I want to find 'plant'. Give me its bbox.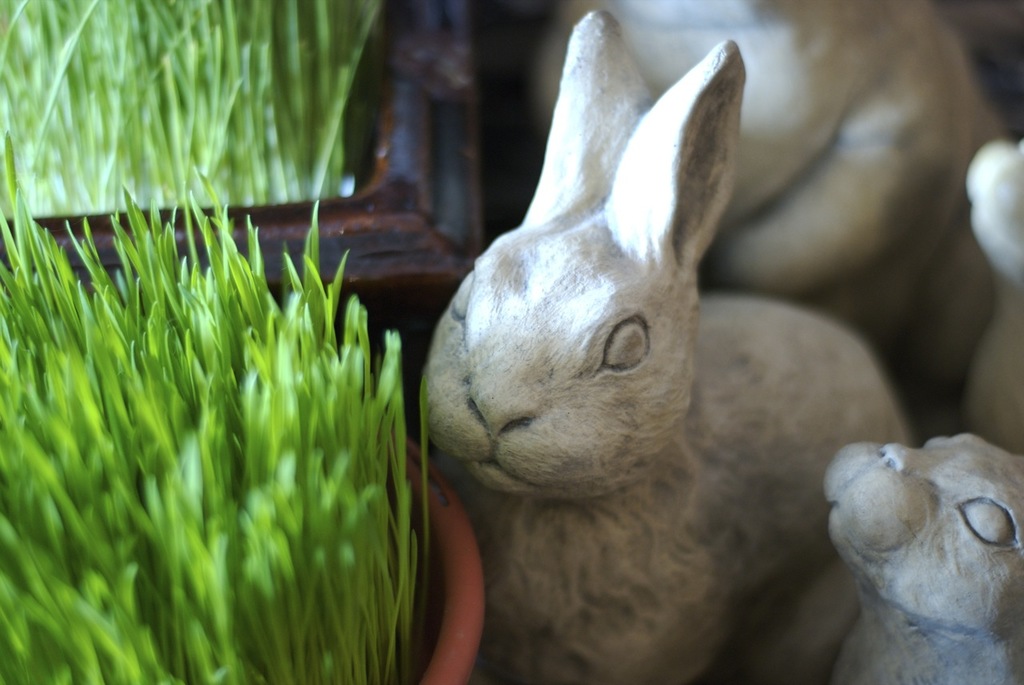
bbox(0, 131, 430, 684).
